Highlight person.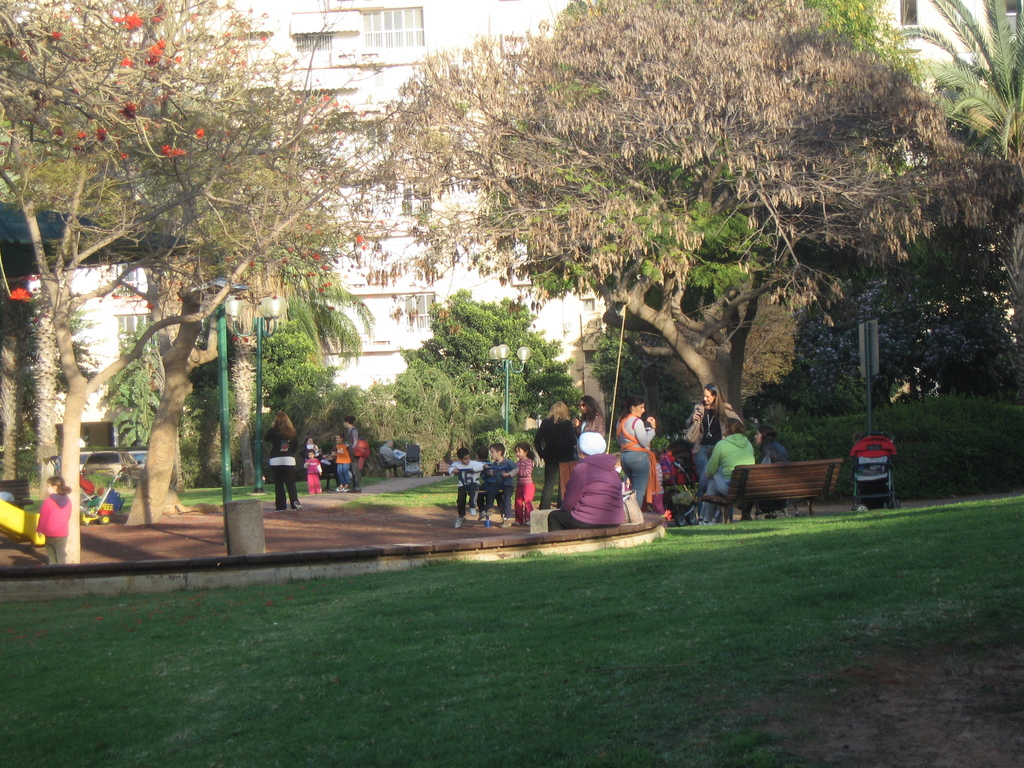
Highlighted region: bbox=[36, 475, 70, 563].
